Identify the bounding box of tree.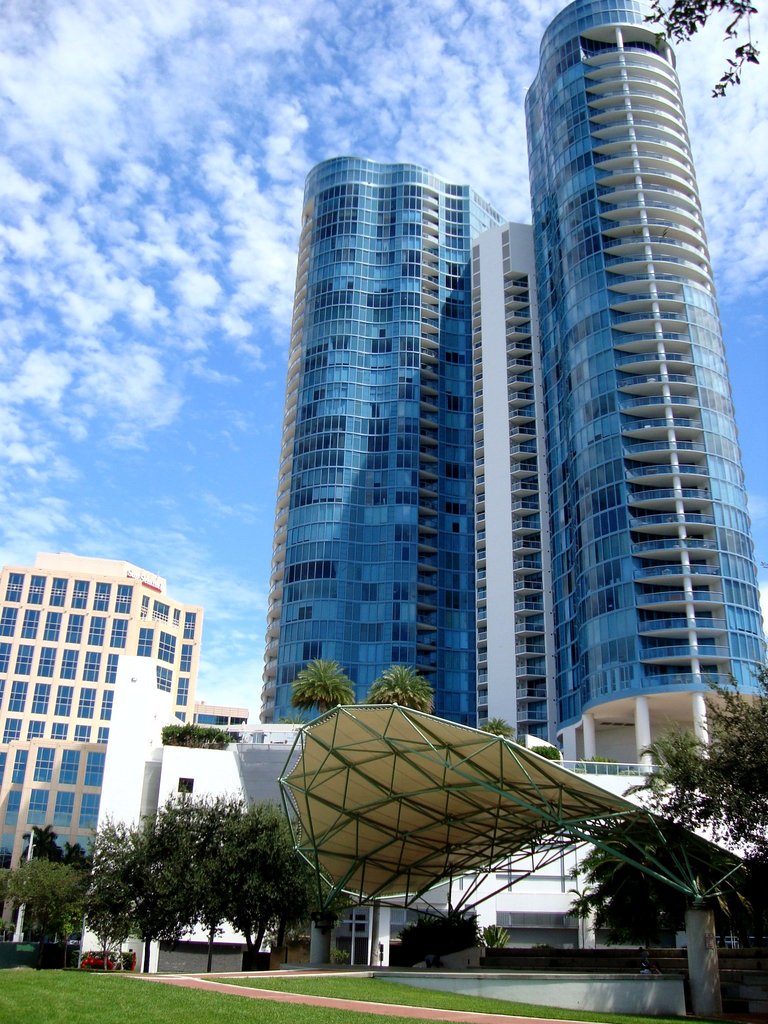
(292, 662, 353, 717).
